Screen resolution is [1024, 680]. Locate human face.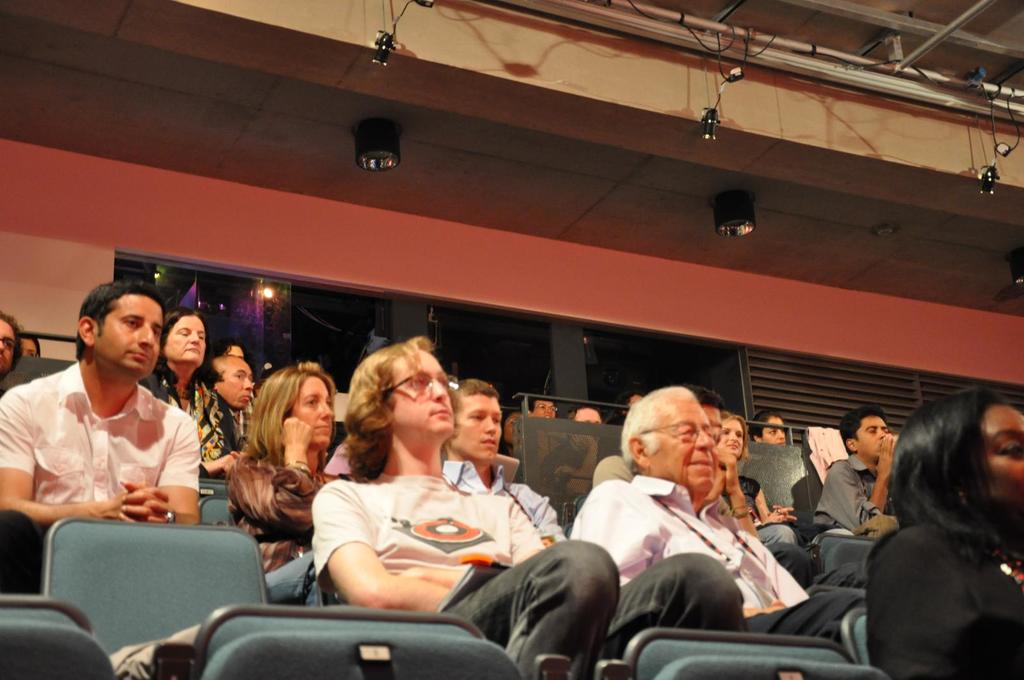
BBox(229, 347, 241, 355).
